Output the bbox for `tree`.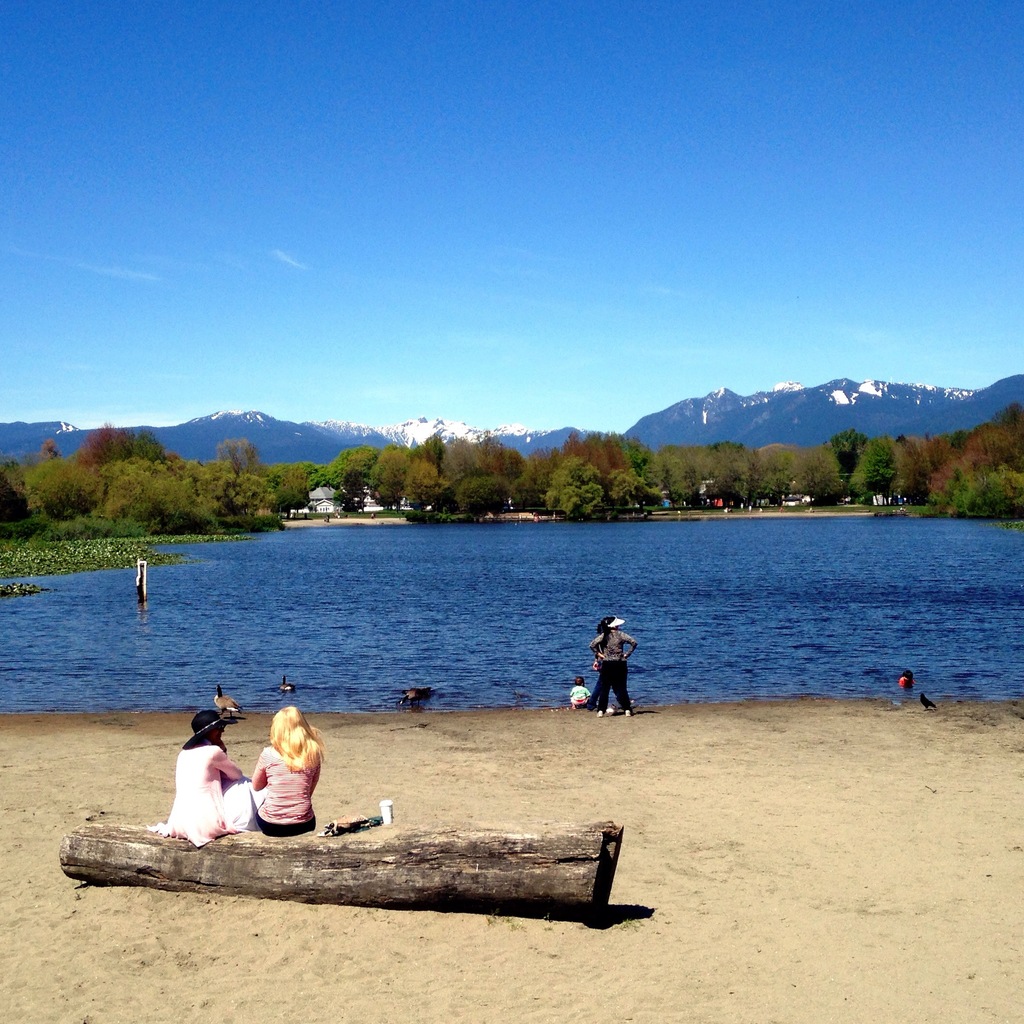
x1=463, y1=440, x2=537, y2=472.
